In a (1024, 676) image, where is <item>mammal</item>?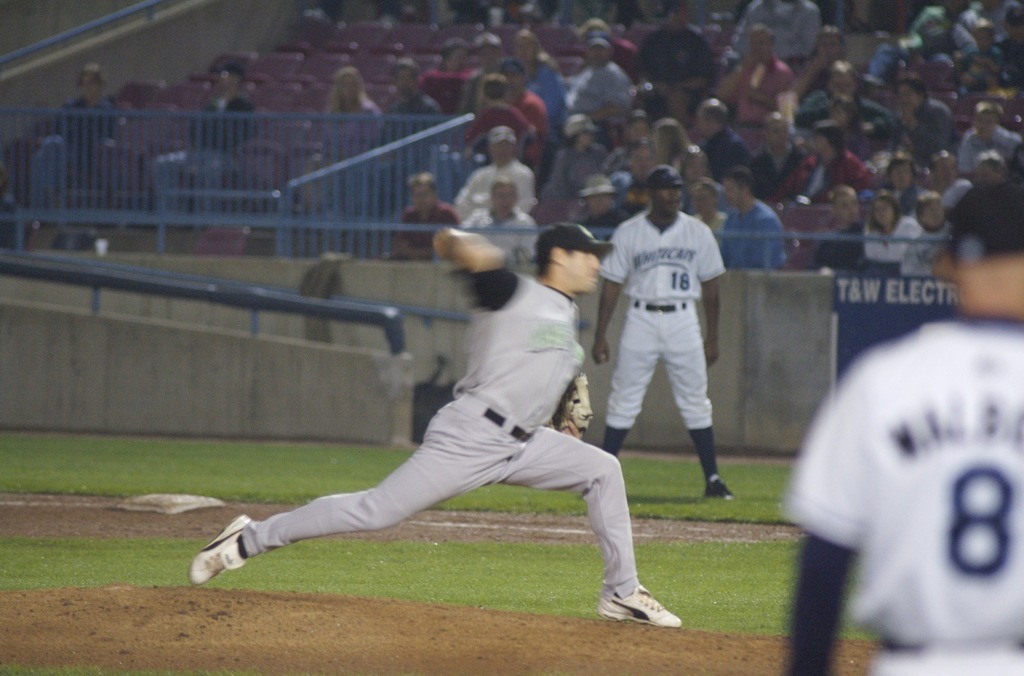
x1=927, y1=148, x2=963, y2=186.
